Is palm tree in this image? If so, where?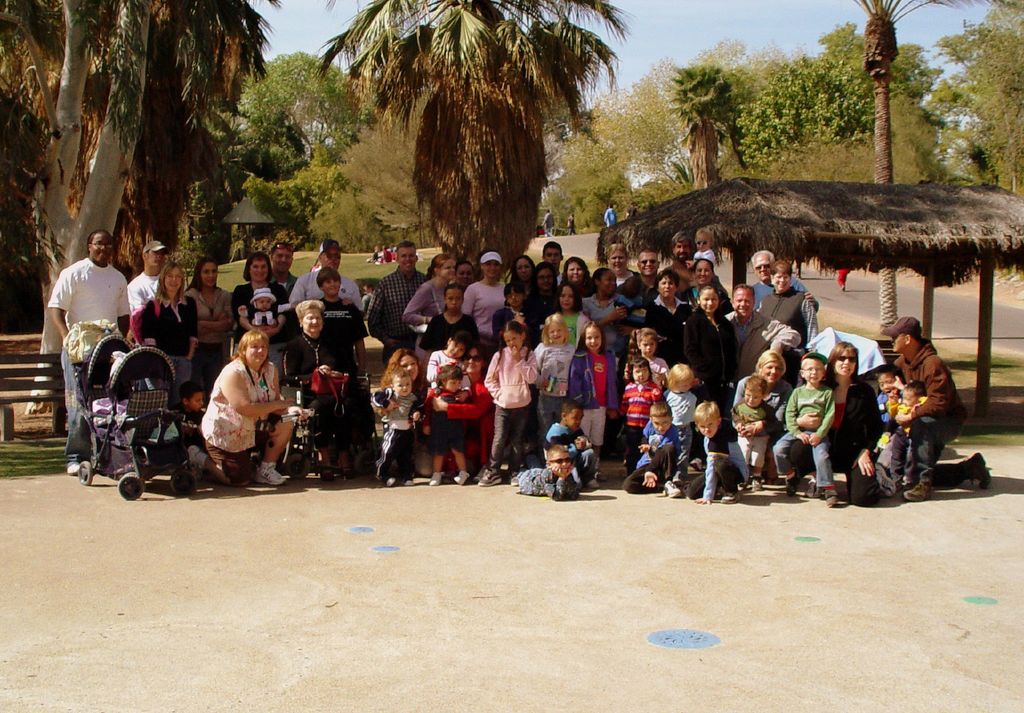
Yes, at (left=319, top=0, right=640, bottom=268).
